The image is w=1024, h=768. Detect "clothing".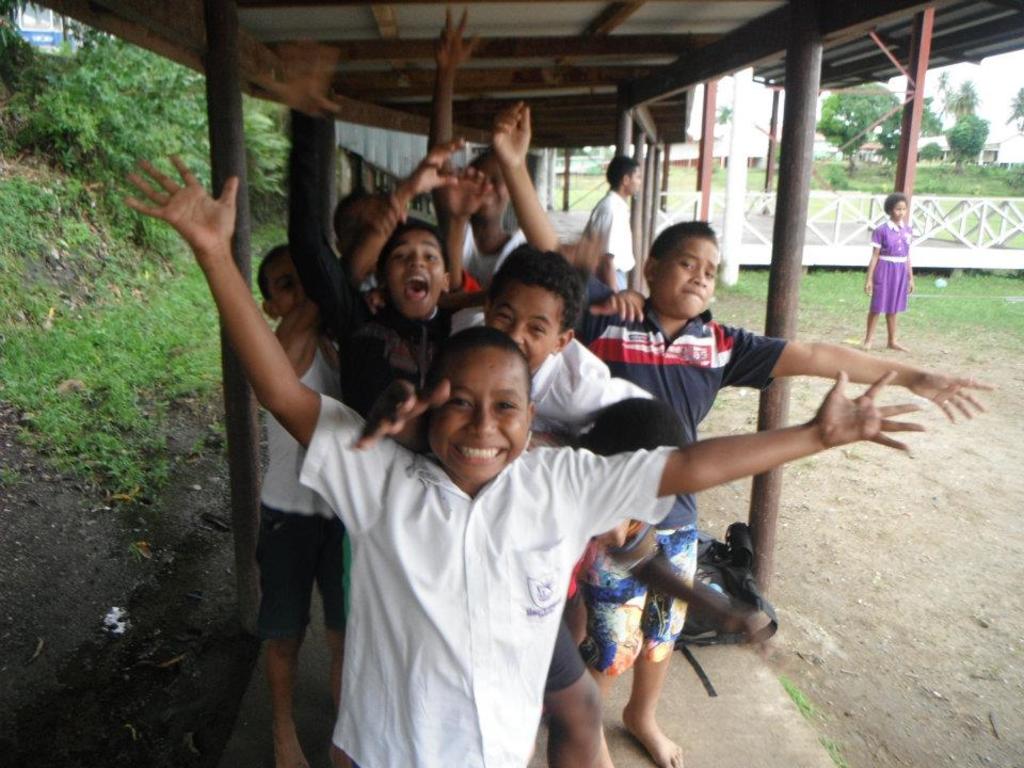
Detection: <region>541, 514, 650, 689</region>.
